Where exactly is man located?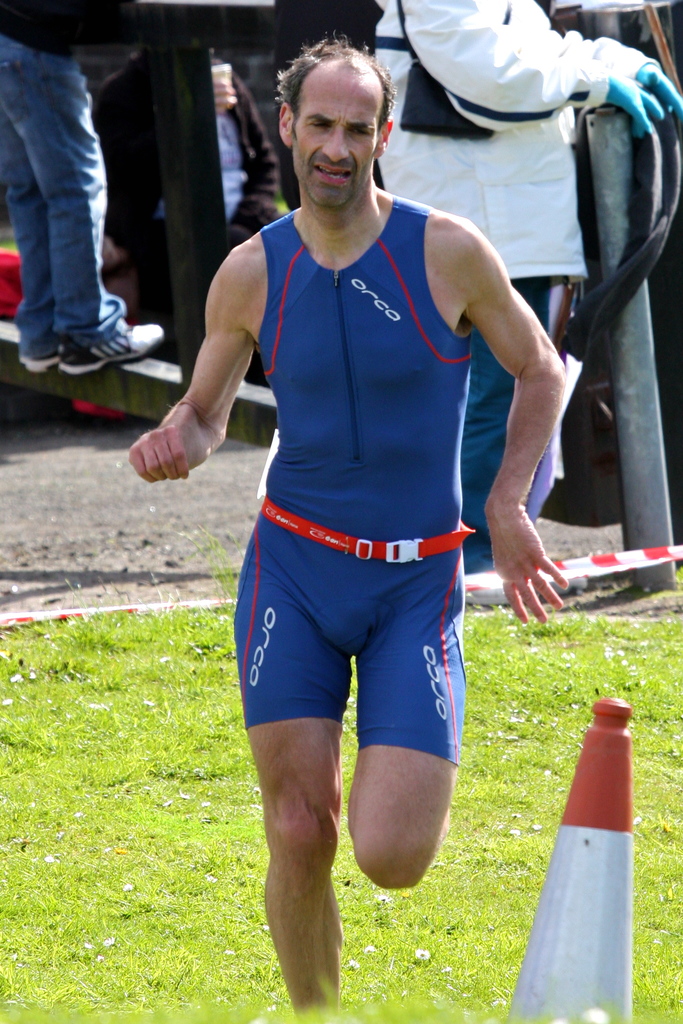
Its bounding box is box=[125, 40, 563, 1020].
